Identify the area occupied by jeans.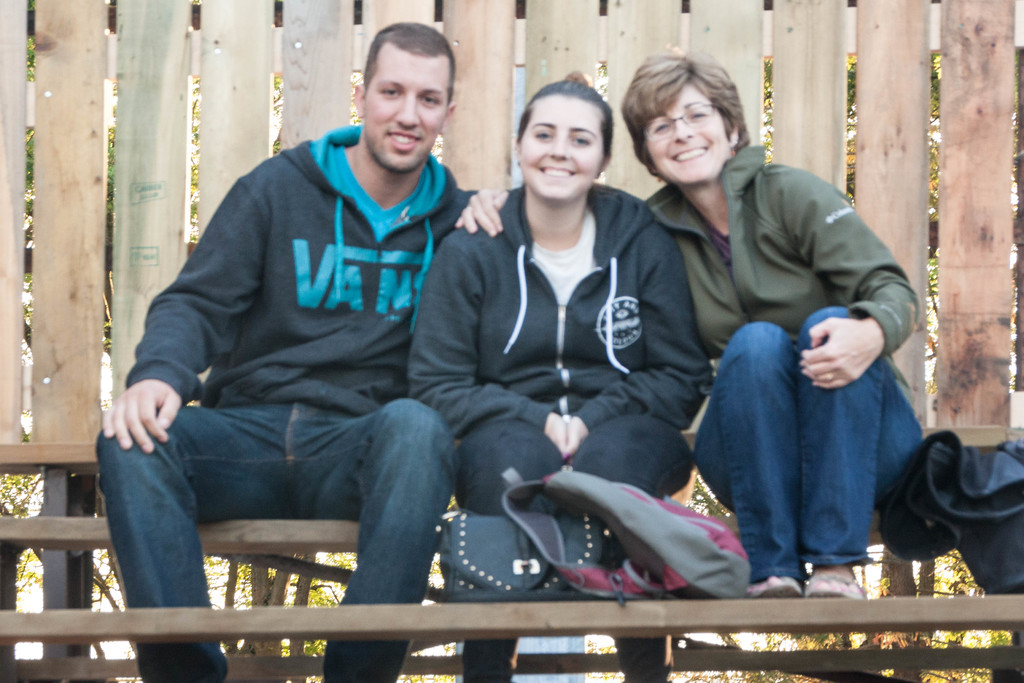
Area: 656,287,911,575.
